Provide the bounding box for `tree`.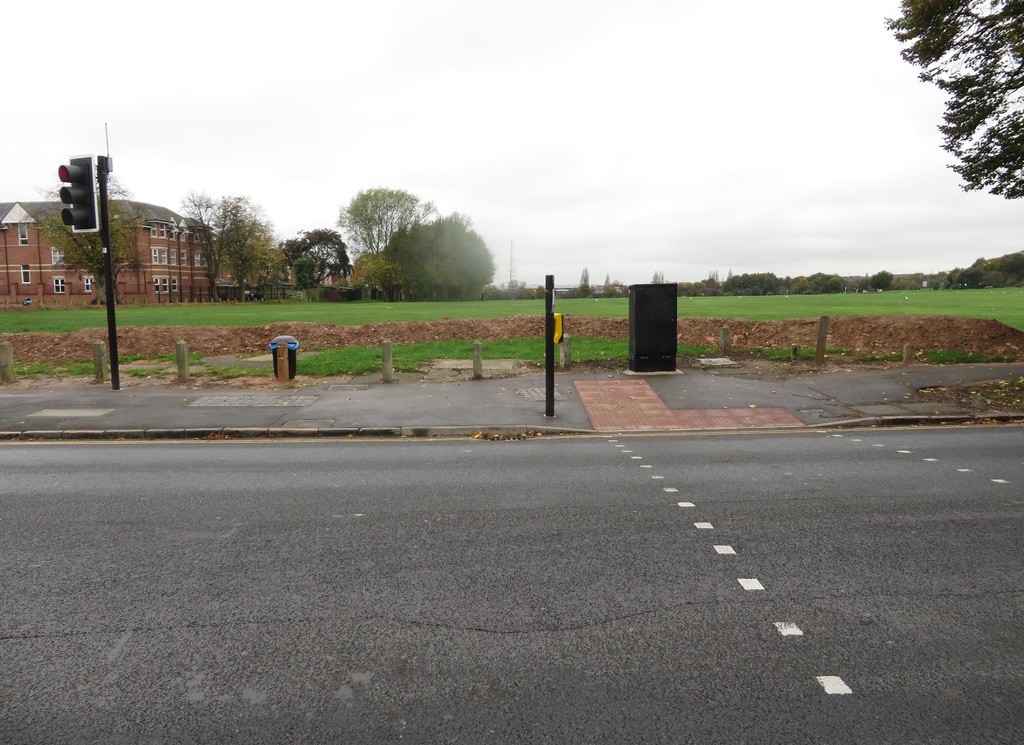
(870, 271, 895, 298).
